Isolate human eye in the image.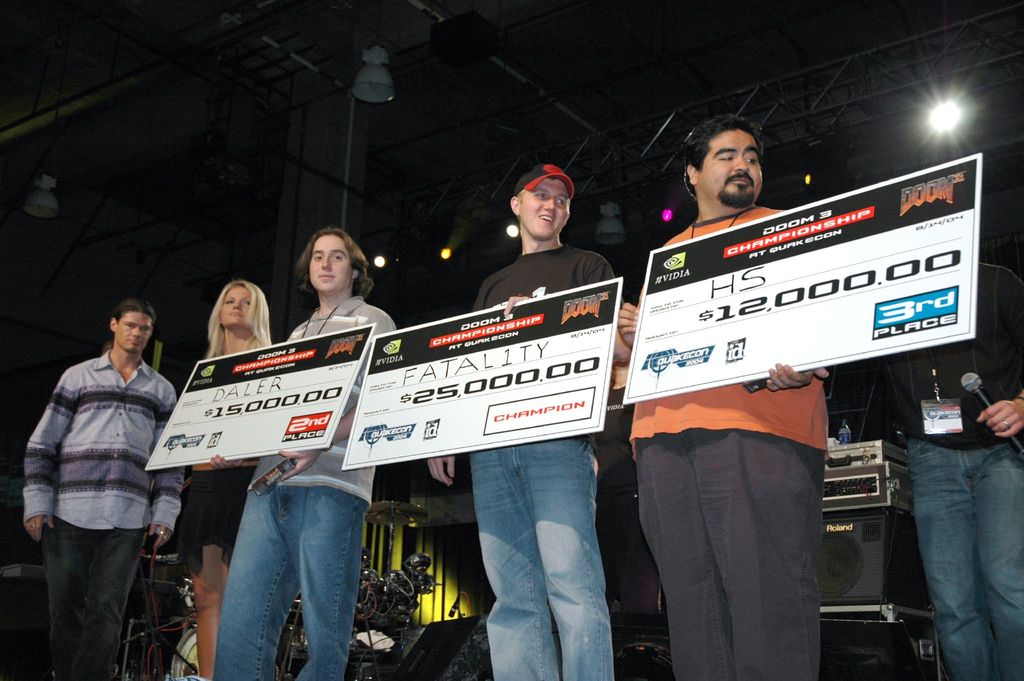
Isolated region: {"left": 556, "top": 199, "right": 567, "bottom": 207}.
